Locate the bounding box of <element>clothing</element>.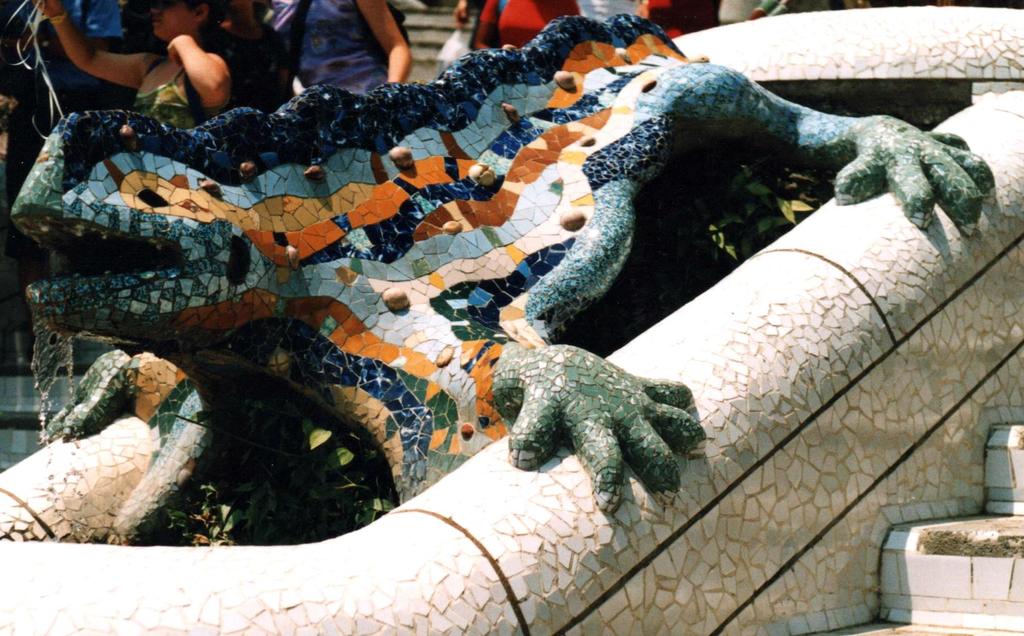
Bounding box: box=[251, 0, 390, 92].
